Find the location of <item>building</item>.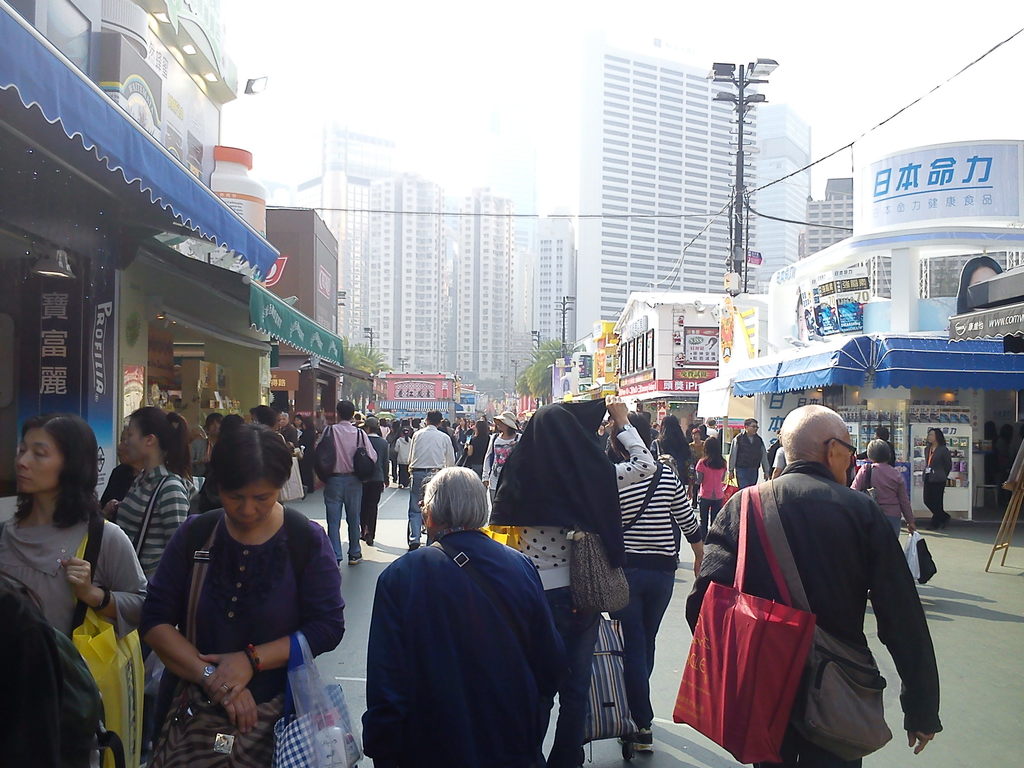
Location: 451, 180, 513, 381.
